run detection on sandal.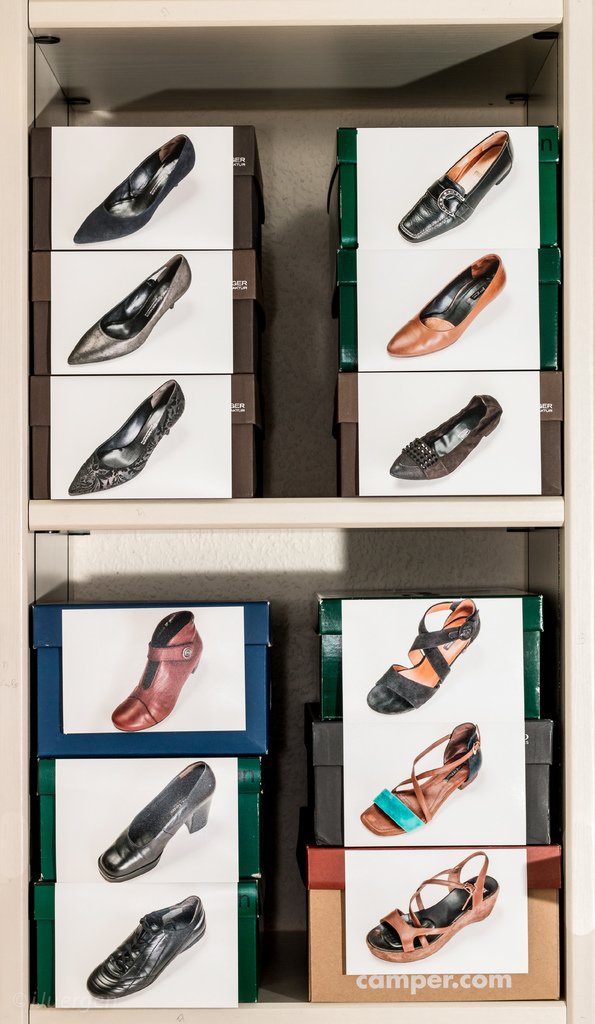
Result: bbox=(360, 720, 480, 835).
